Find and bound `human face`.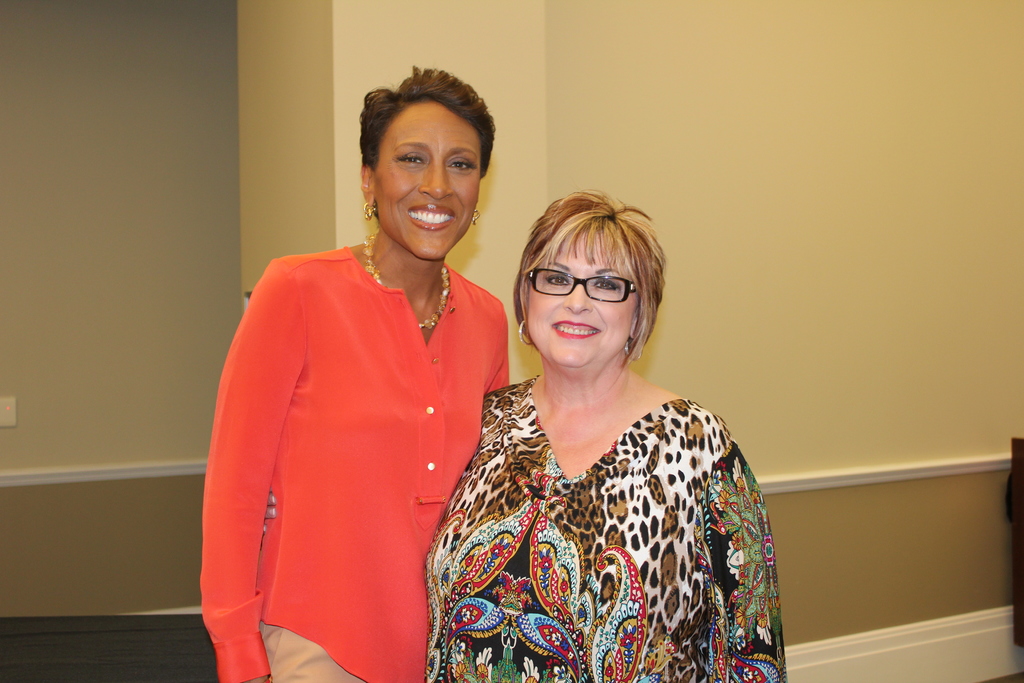
Bound: [368, 94, 483, 258].
